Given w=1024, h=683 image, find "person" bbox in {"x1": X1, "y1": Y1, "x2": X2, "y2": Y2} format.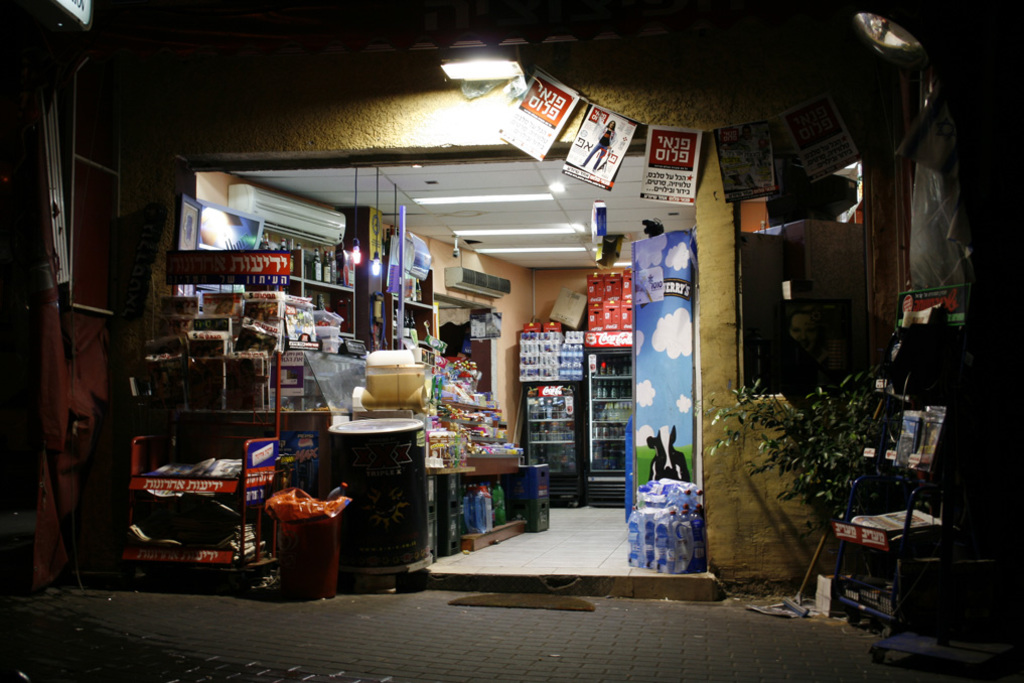
{"x1": 784, "y1": 300, "x2": 825, "y2": 354}.
